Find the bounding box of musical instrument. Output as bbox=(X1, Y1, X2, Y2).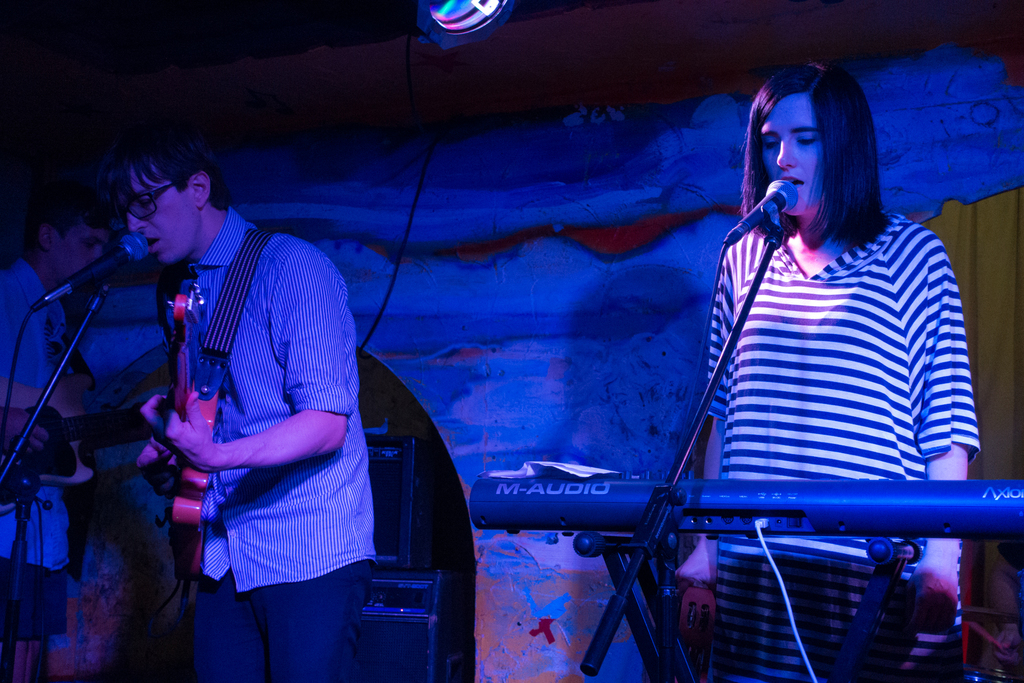
bbox=(162, 227, 286, 625).
